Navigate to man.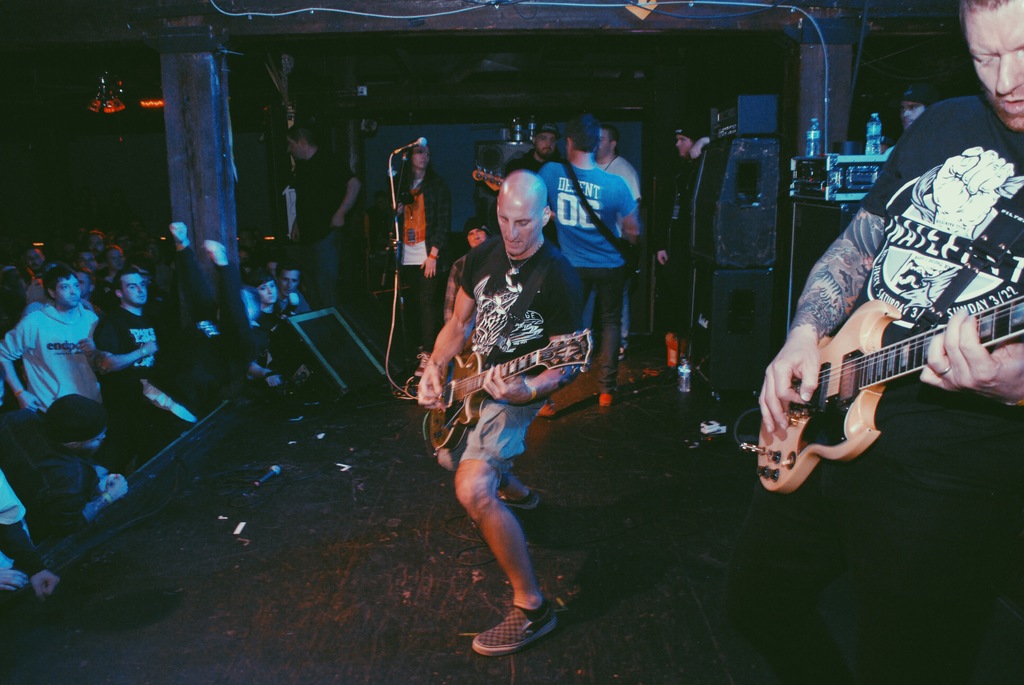
Navigation target: [399,143,451,352].
